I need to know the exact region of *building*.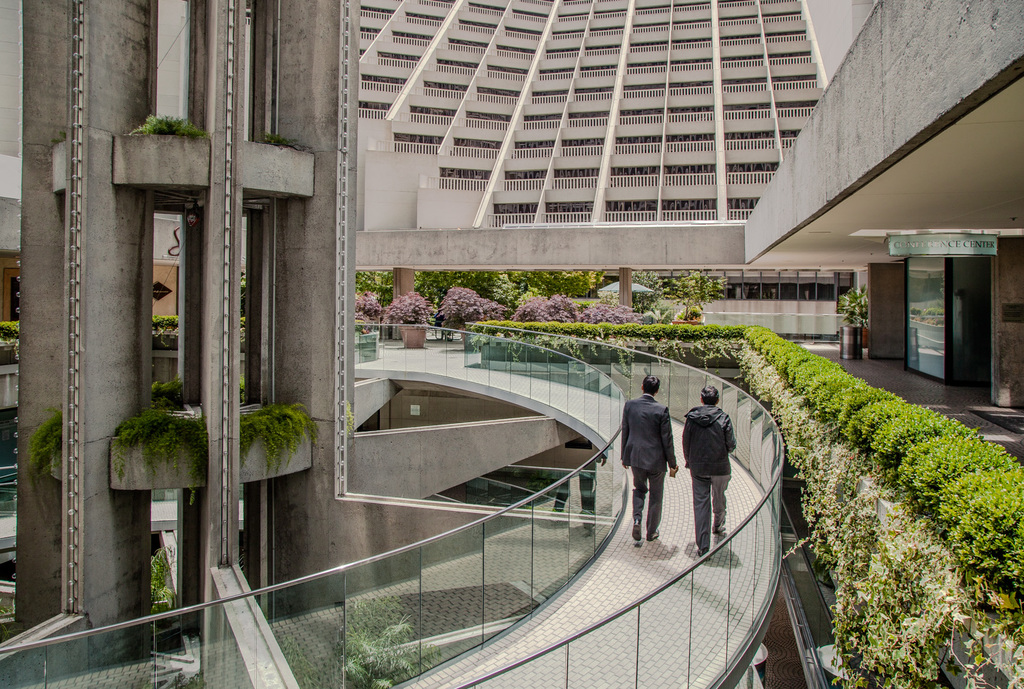
Region: <region>351, 0, 877, 342</region>.
